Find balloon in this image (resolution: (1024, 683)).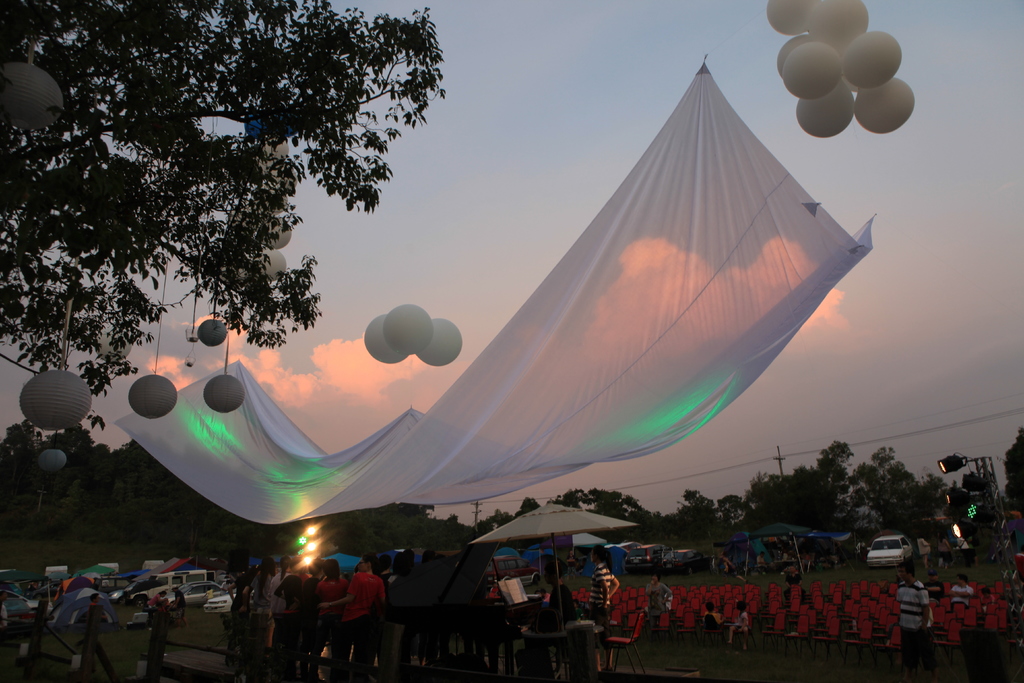
detection(262, 220, 293, 249).
